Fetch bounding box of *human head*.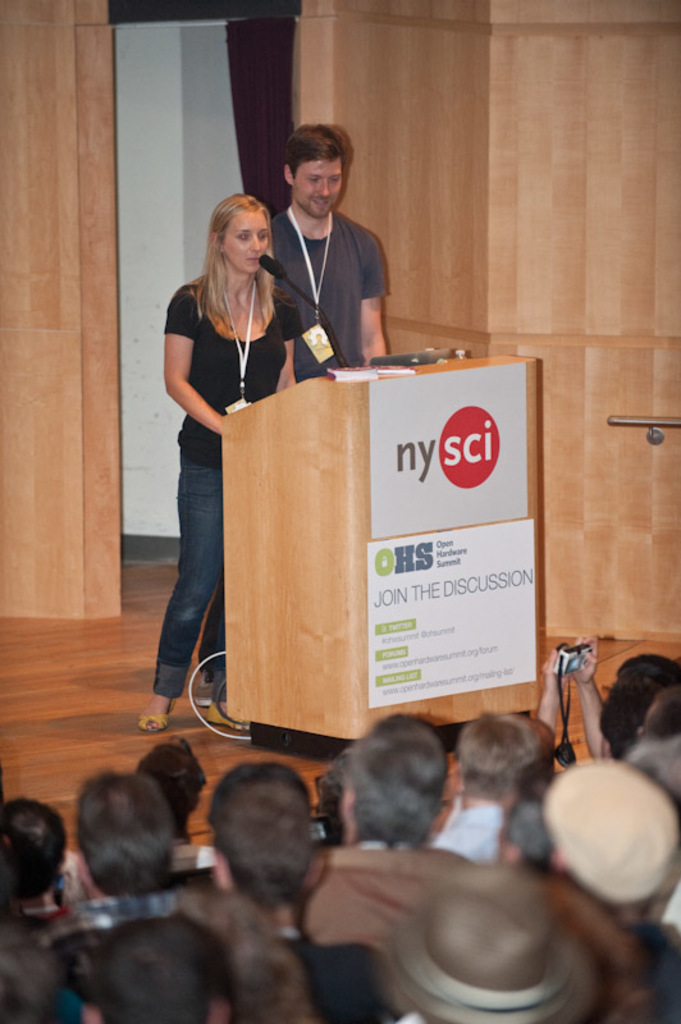
Bbox: locate(419, 874, 553, 1023).
